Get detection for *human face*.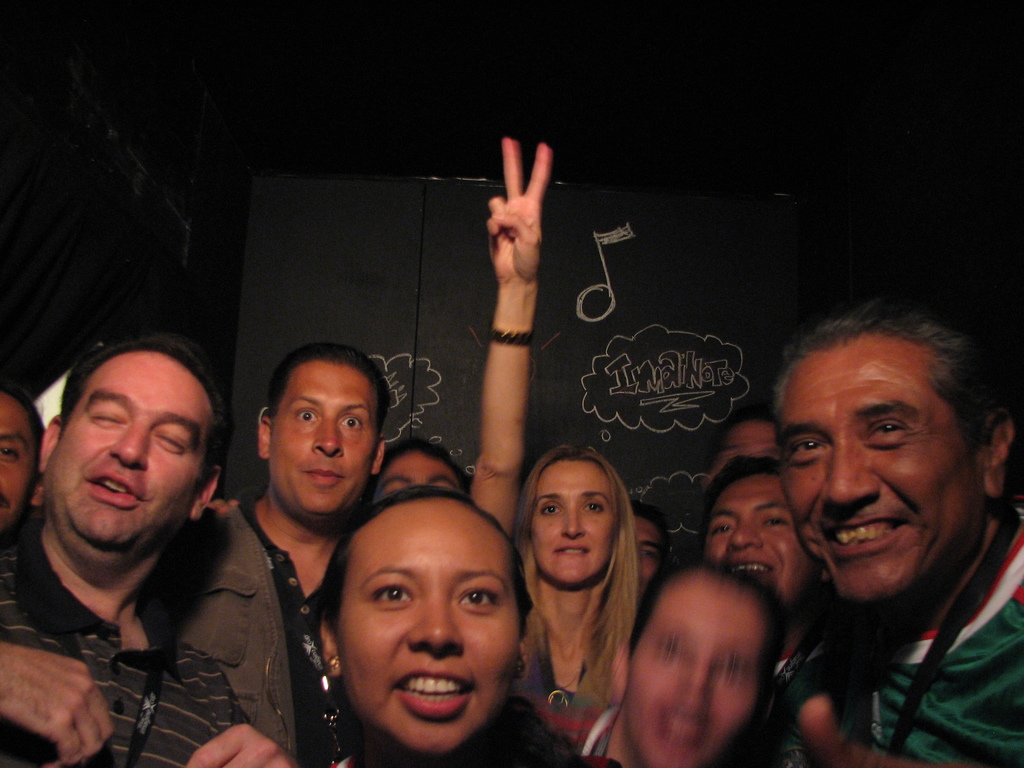
Detection: BBox(364, 455, 456, 505).
